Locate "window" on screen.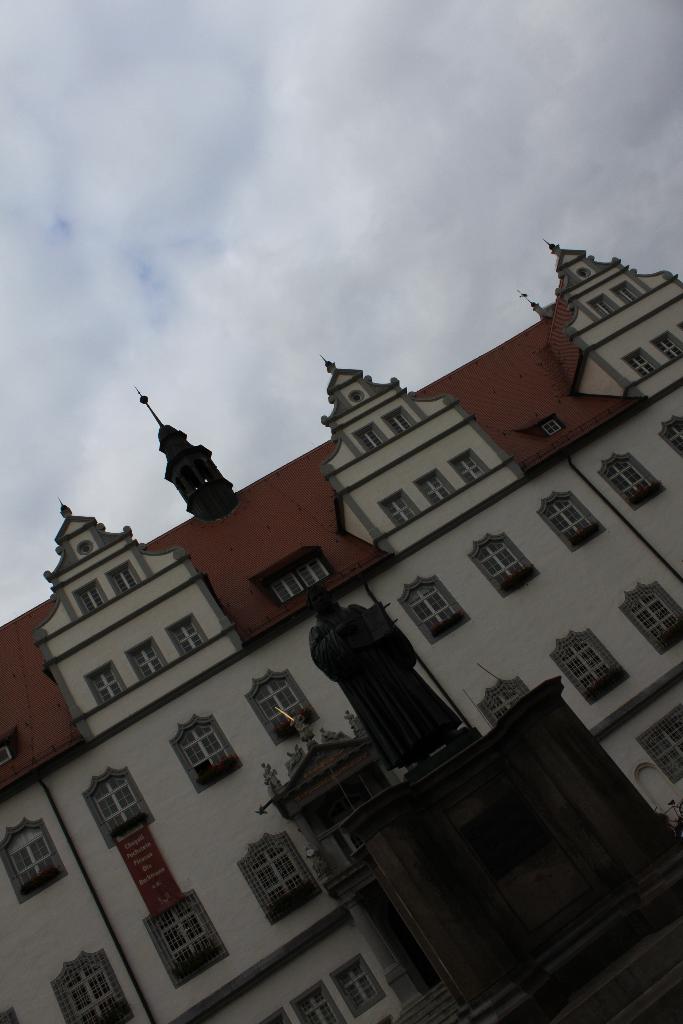
On screen at bbox=(551, 629, 629, 706).
